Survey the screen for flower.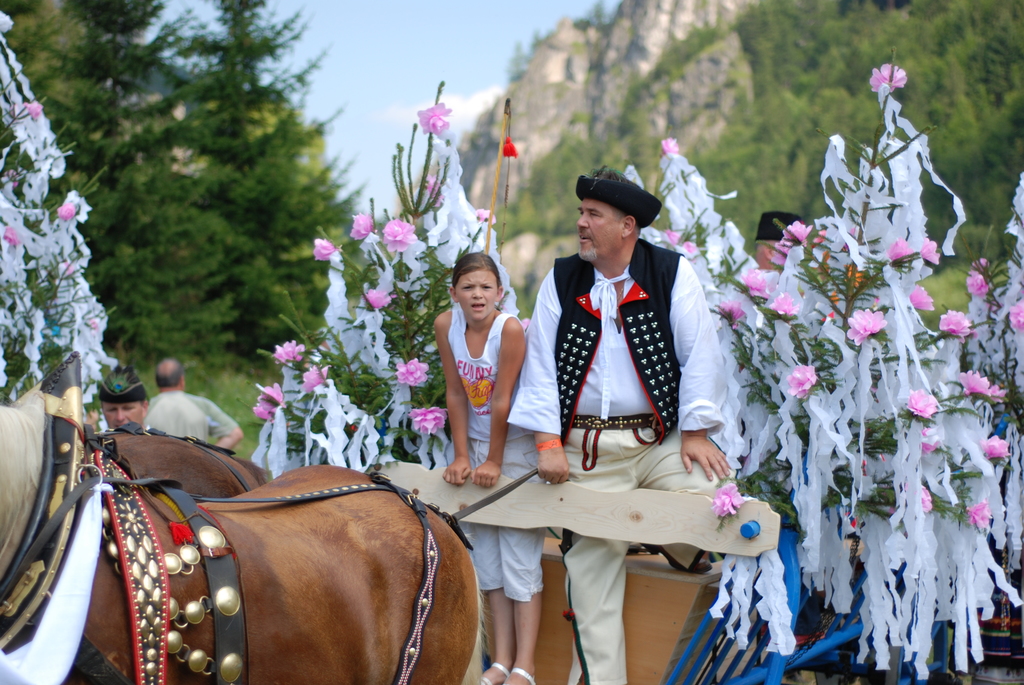
Survey found: (left=909, top=283, right=934, bottom=313).
